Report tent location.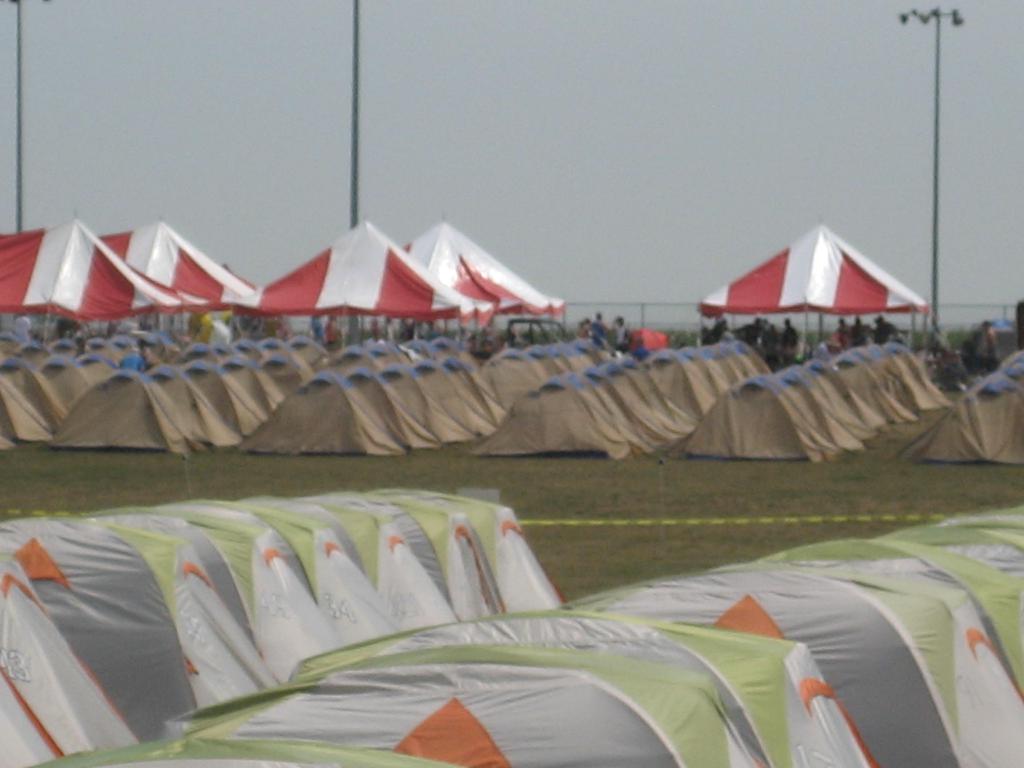
Report: x1=364, y1=489, x2=507, y2=621.
